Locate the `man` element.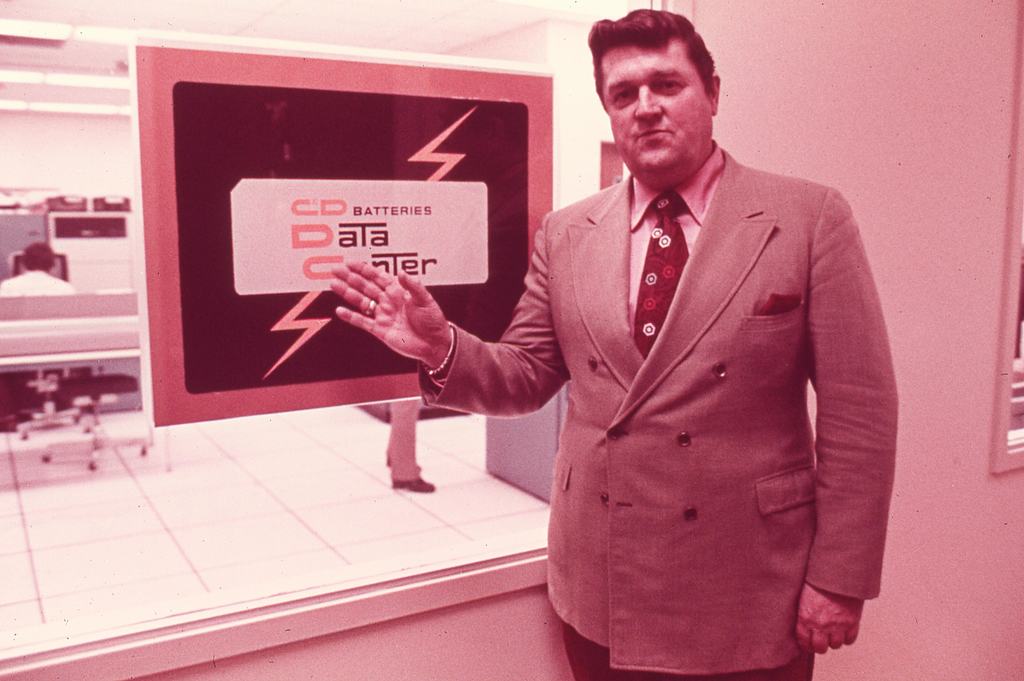
Element bbox: <bbox>415, 20, 889, 662</bbox>.
